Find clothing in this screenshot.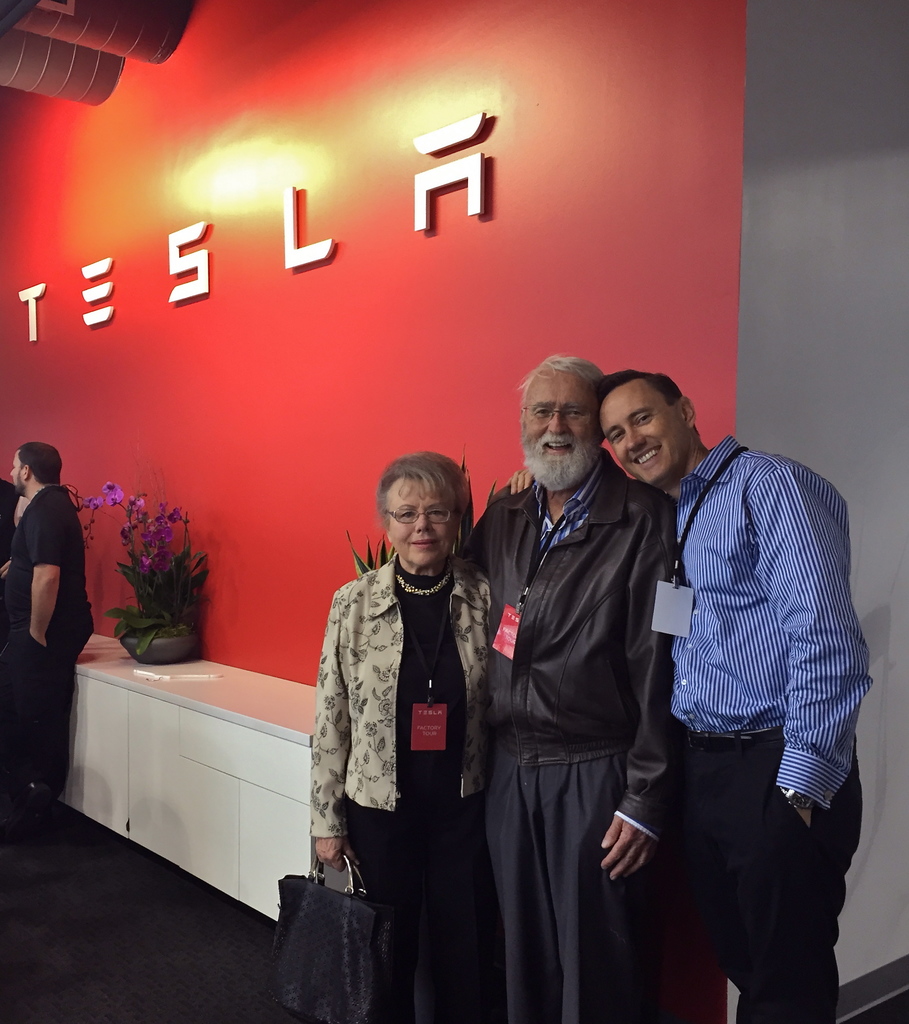
The bounding box for clothing is BBox(0, 481, 90, 781).
